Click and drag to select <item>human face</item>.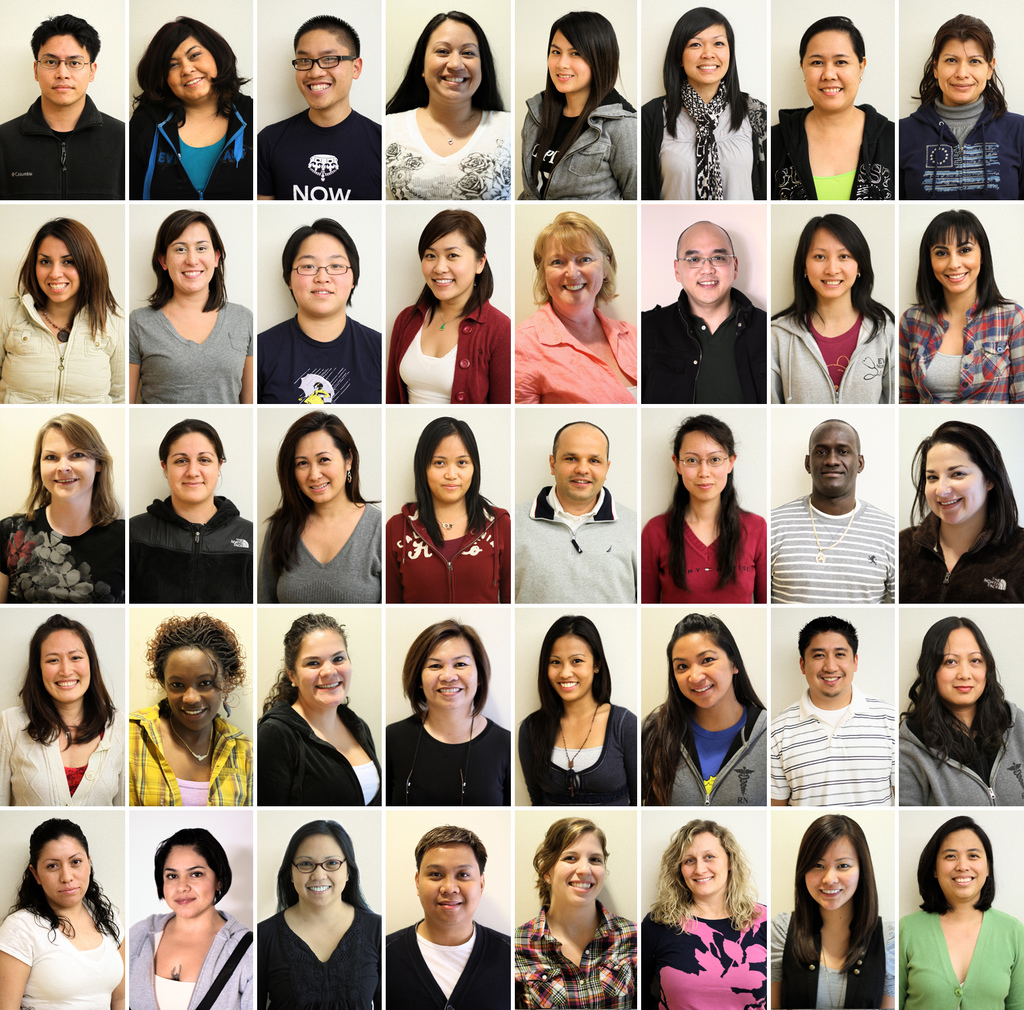
Selection: rect(553, 830, 607, 899).
